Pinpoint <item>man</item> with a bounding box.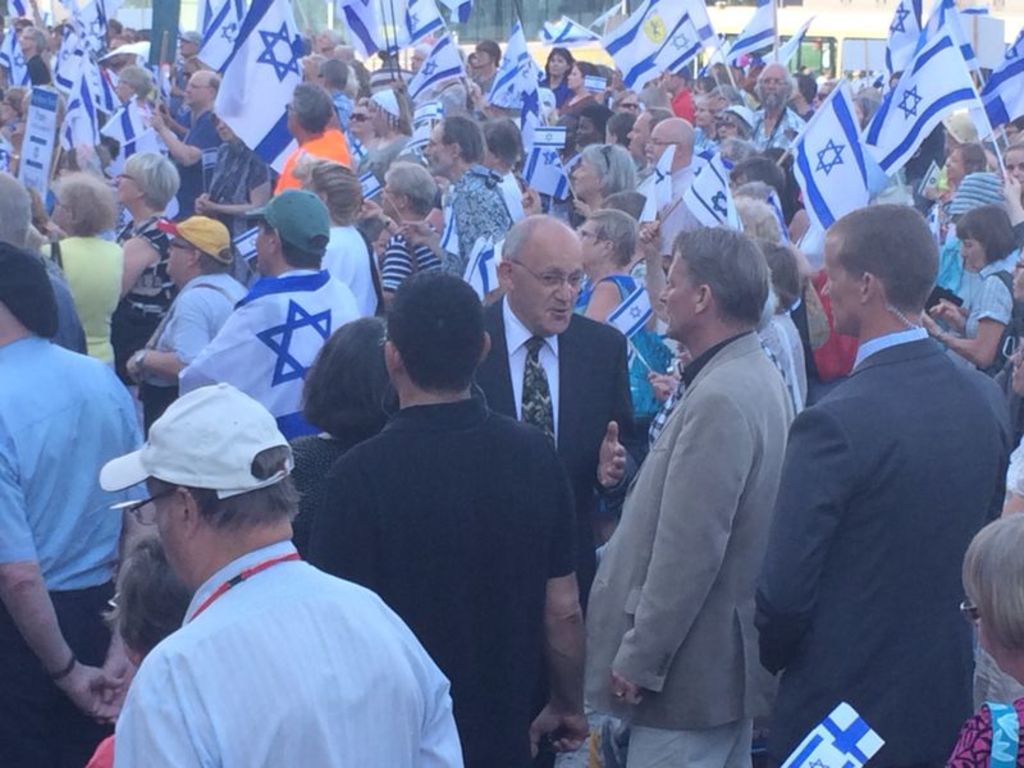
(left=174, top=31, right=201, bottom=76).
